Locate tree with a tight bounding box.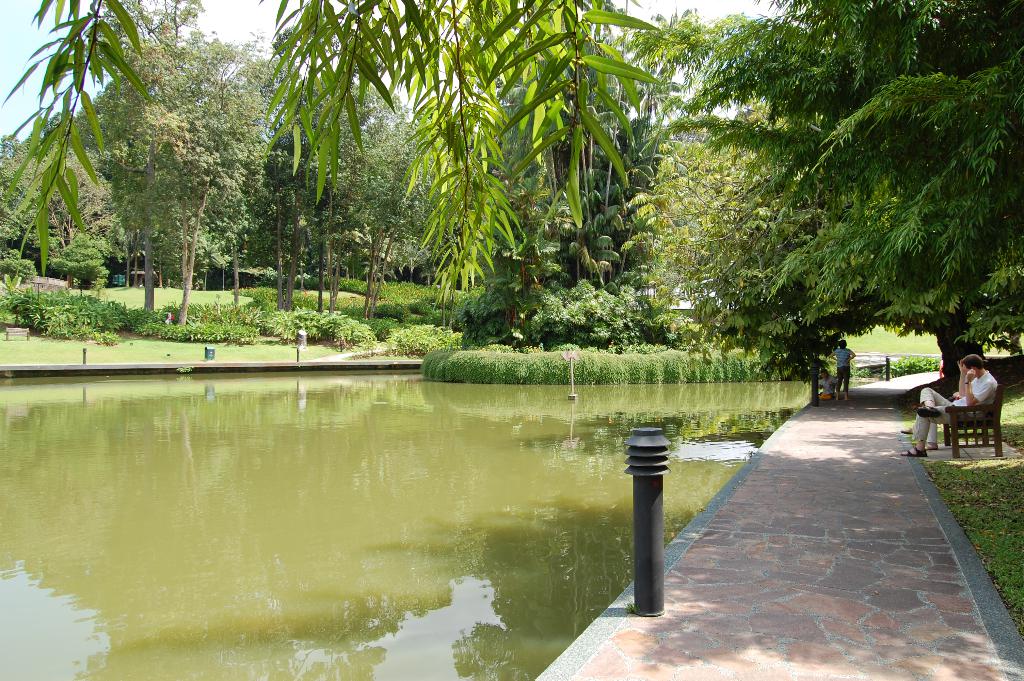
<region>460, 1, 664, 359</region>.
